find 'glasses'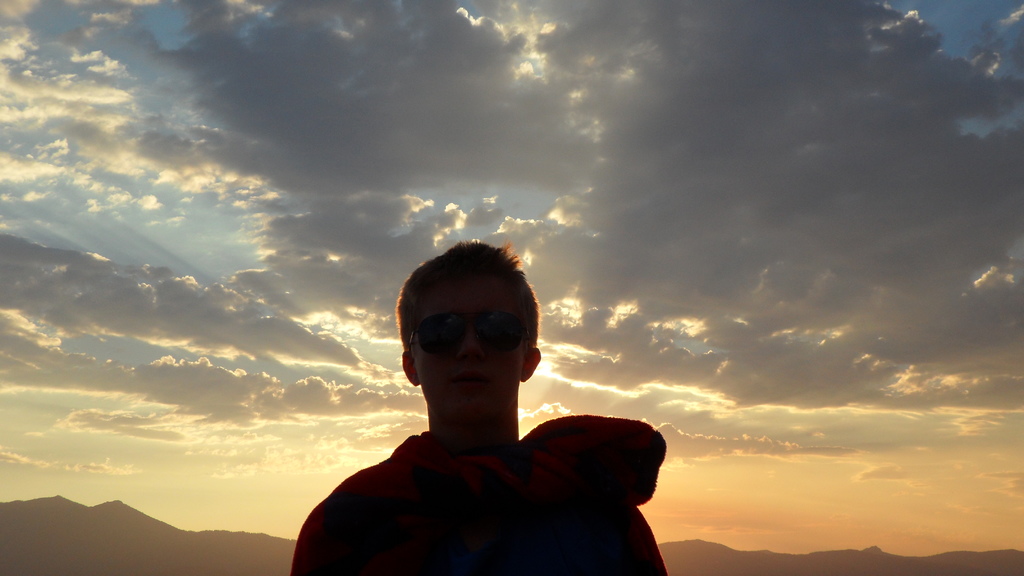
<box>410,319,532,370</box>
